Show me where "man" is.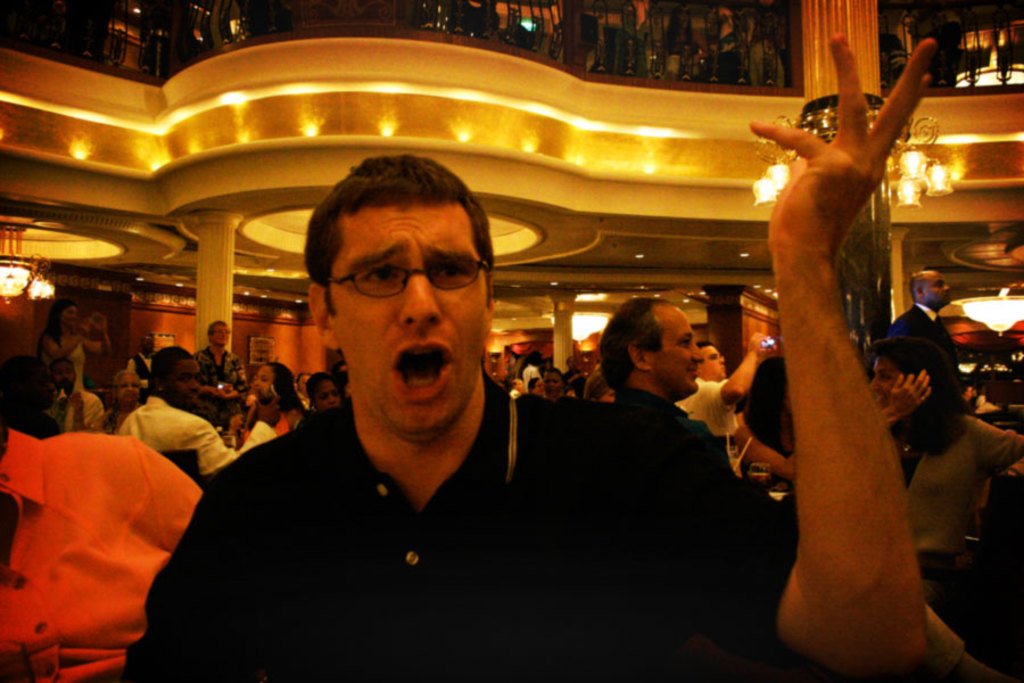
"man" is at x1=606 y1=289 x2=732 y2=464.
